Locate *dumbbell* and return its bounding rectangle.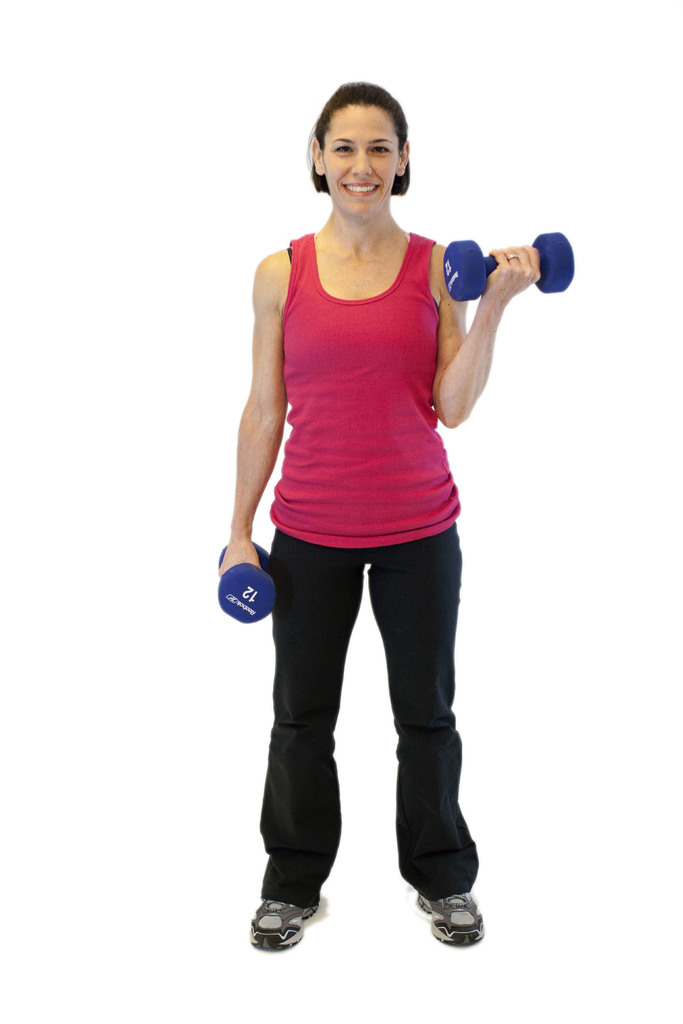
region(213, 543, 279, 624).
